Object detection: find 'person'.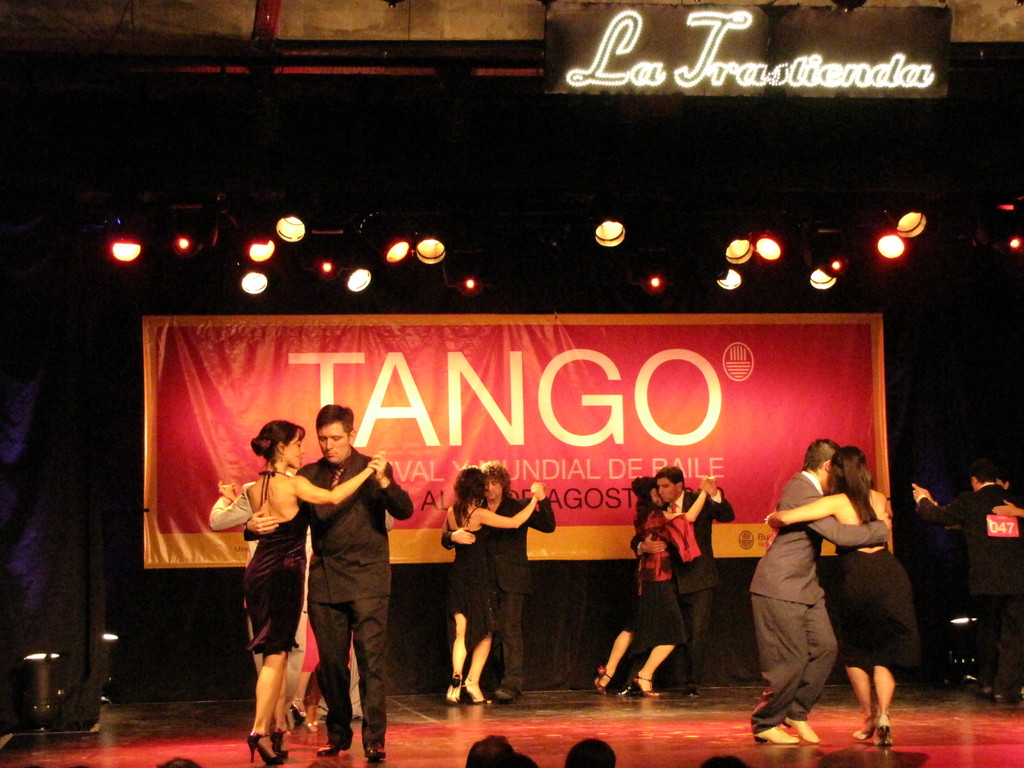
x1=440, y1=465, x2=541, y2=707.
